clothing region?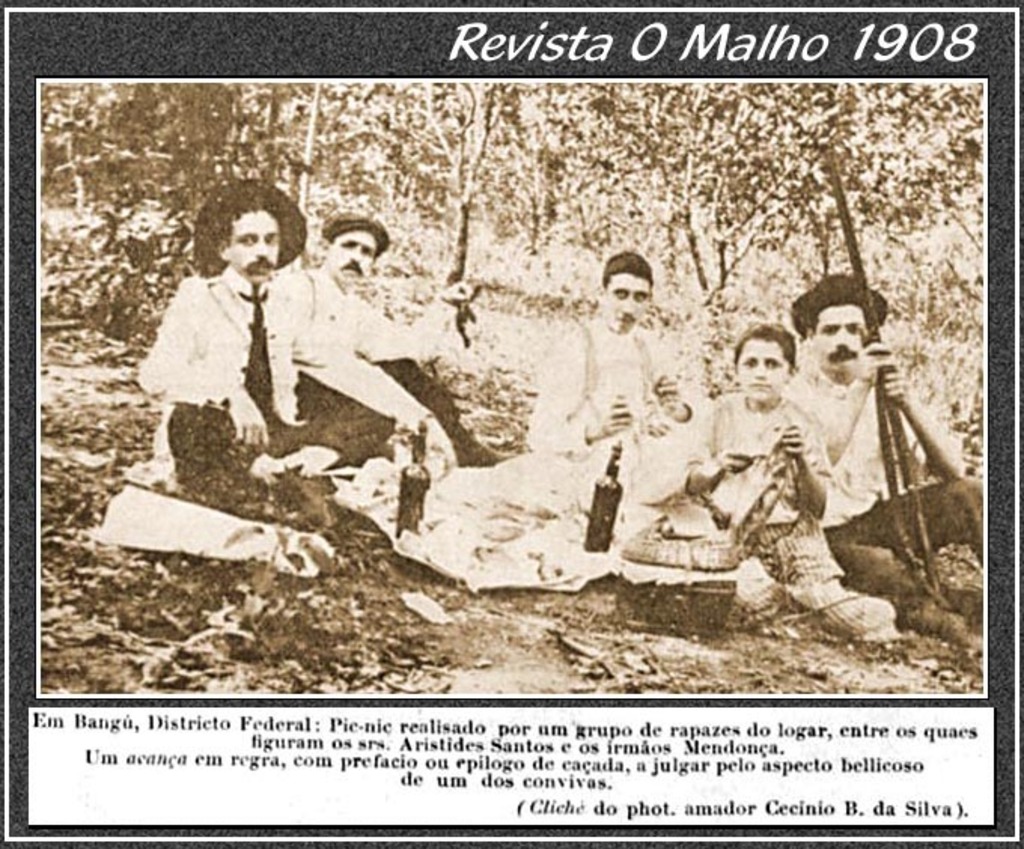
<box>142,211,316,453</box>
